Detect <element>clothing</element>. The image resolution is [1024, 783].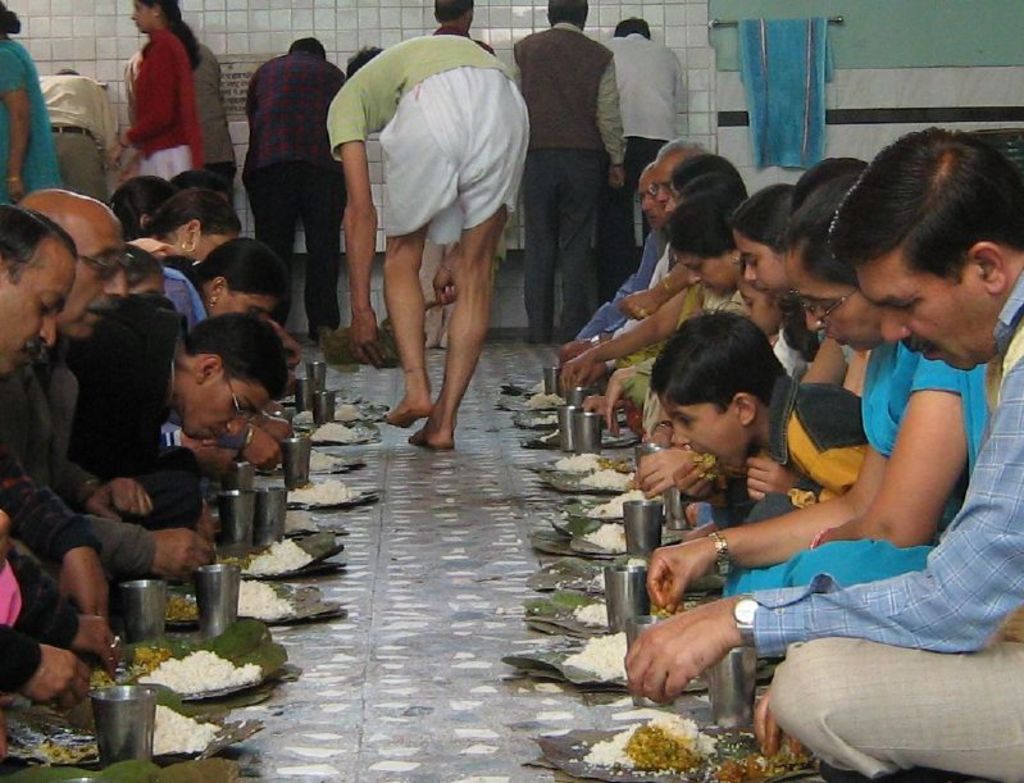
l=606, t=233, r=670, b=373.
